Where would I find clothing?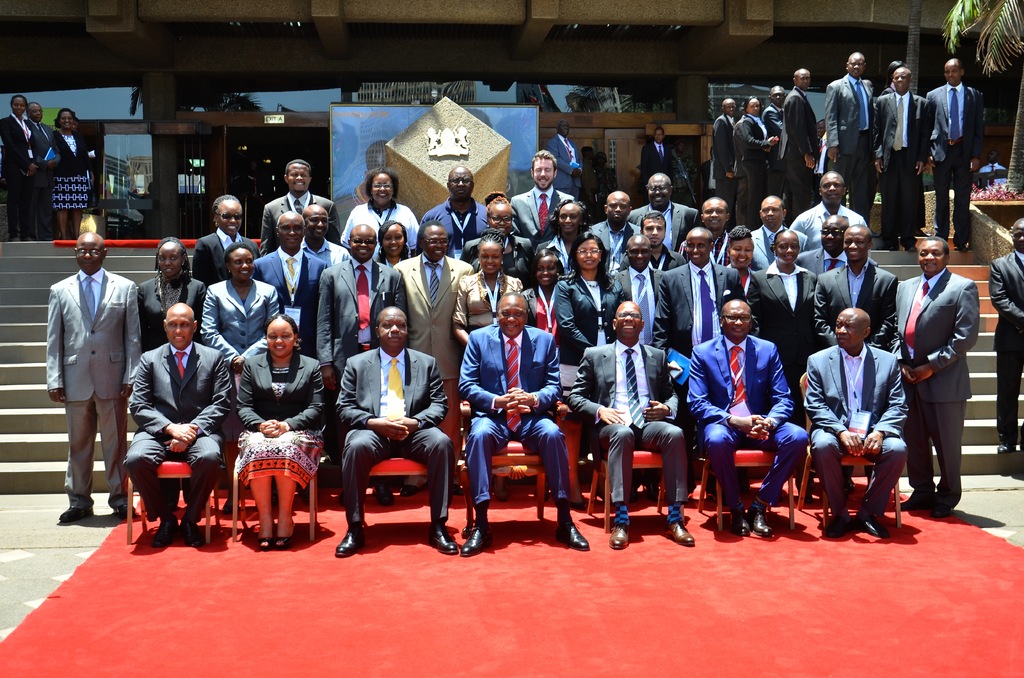
At 658,260,751,359.
